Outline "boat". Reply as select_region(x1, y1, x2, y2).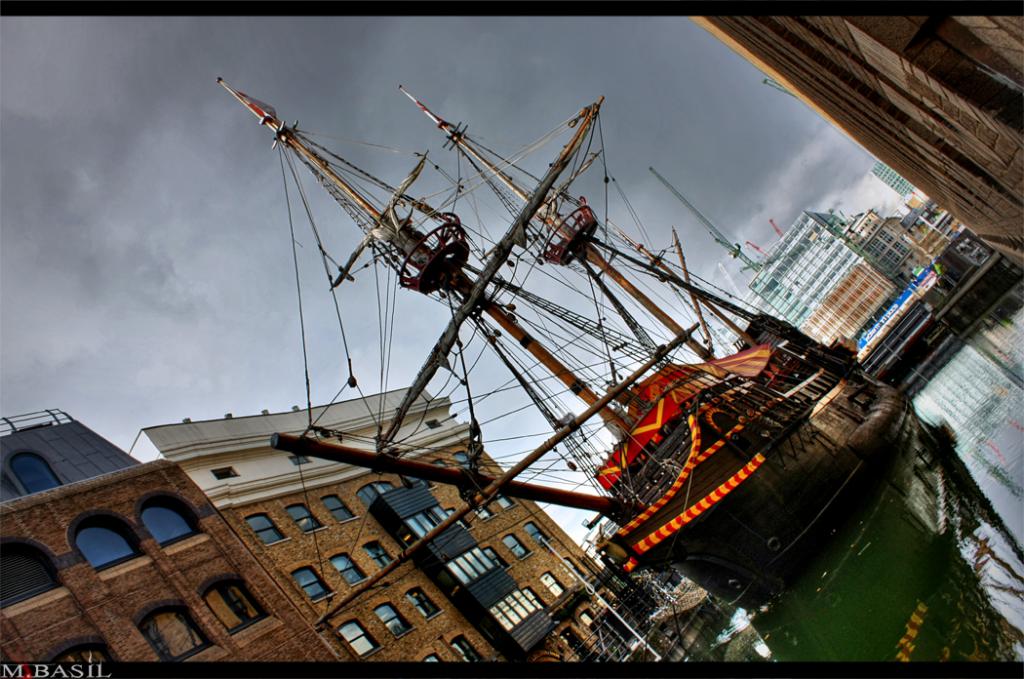
select_region(119, 57, 983, 646).
